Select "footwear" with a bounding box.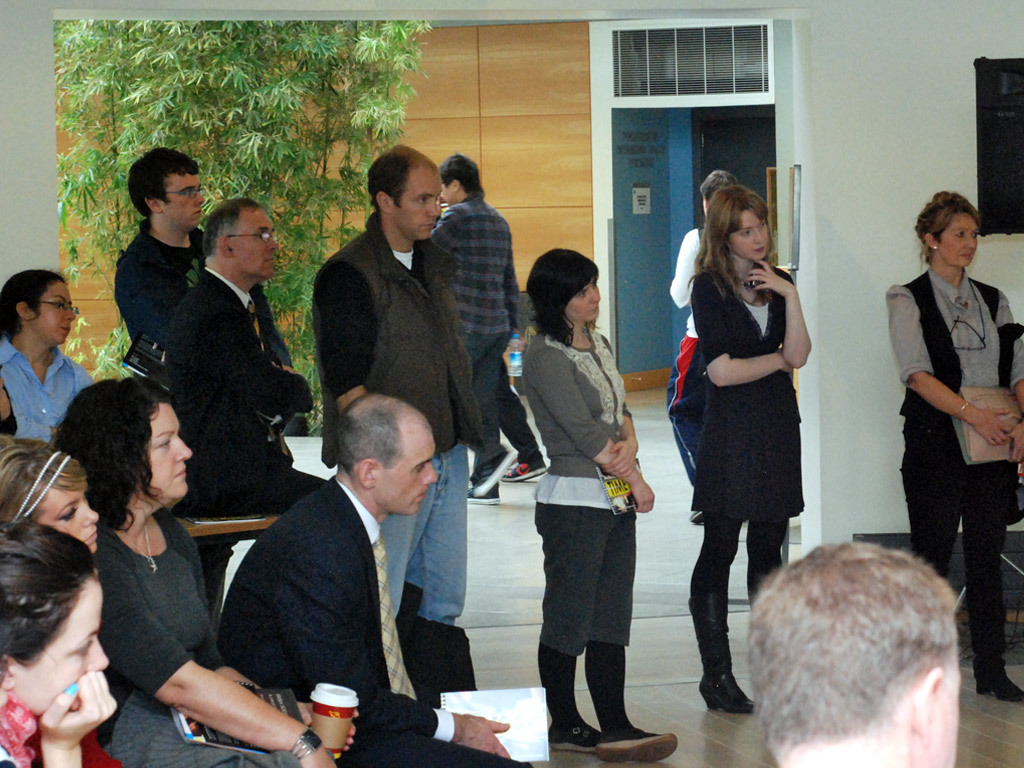
971/653/1023/707.
